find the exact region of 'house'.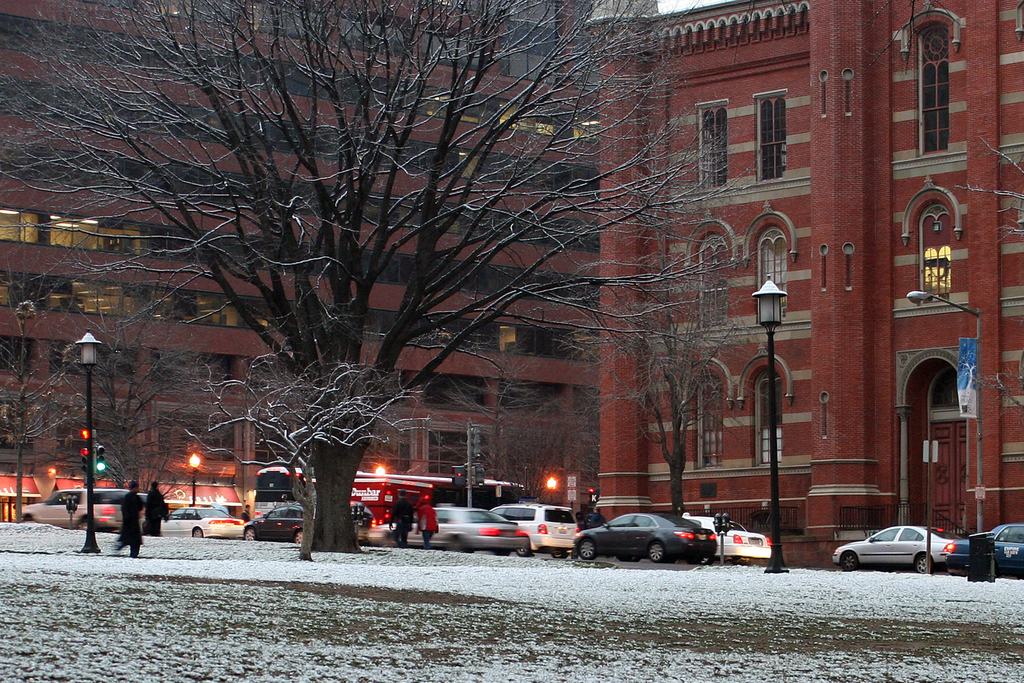
Exact region: bbox=[0, 0, 599, 503].
